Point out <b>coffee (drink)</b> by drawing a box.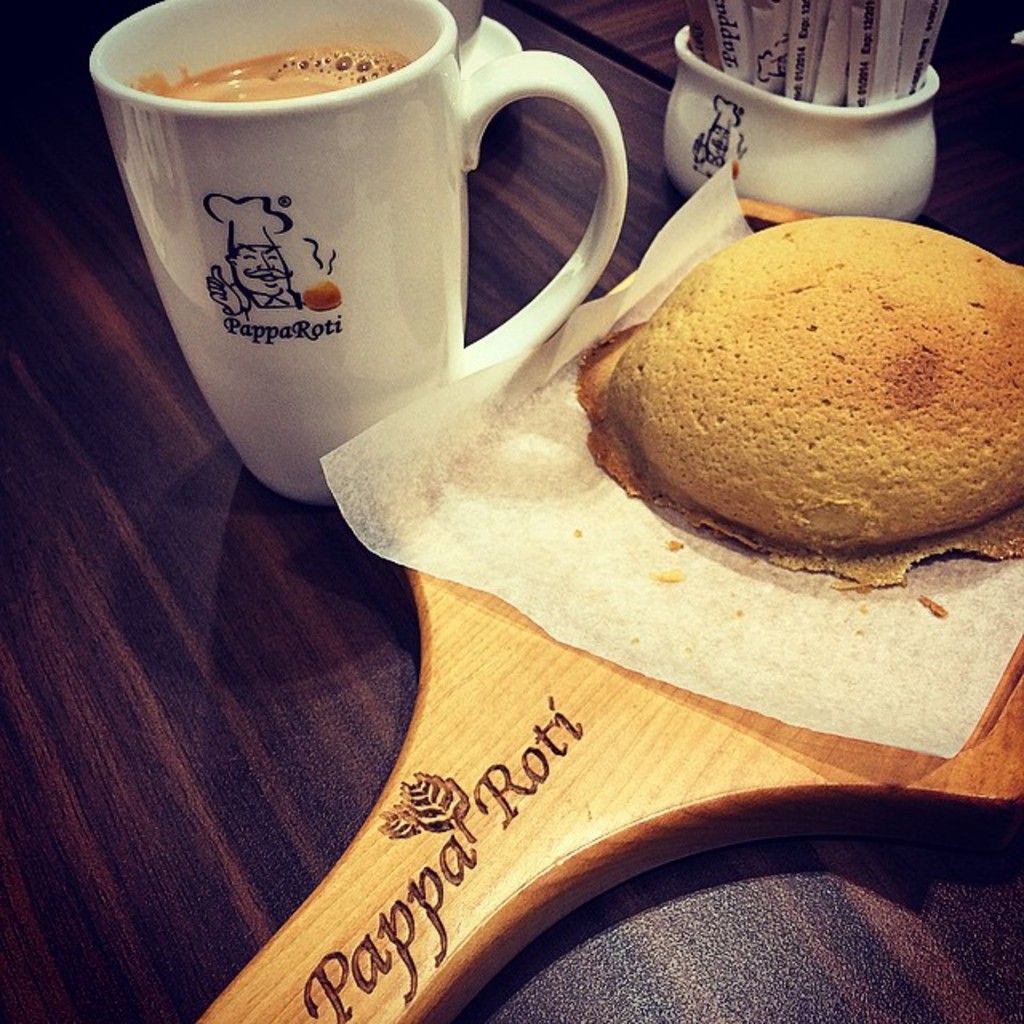
bbox=(136, 0, 629, 499).
